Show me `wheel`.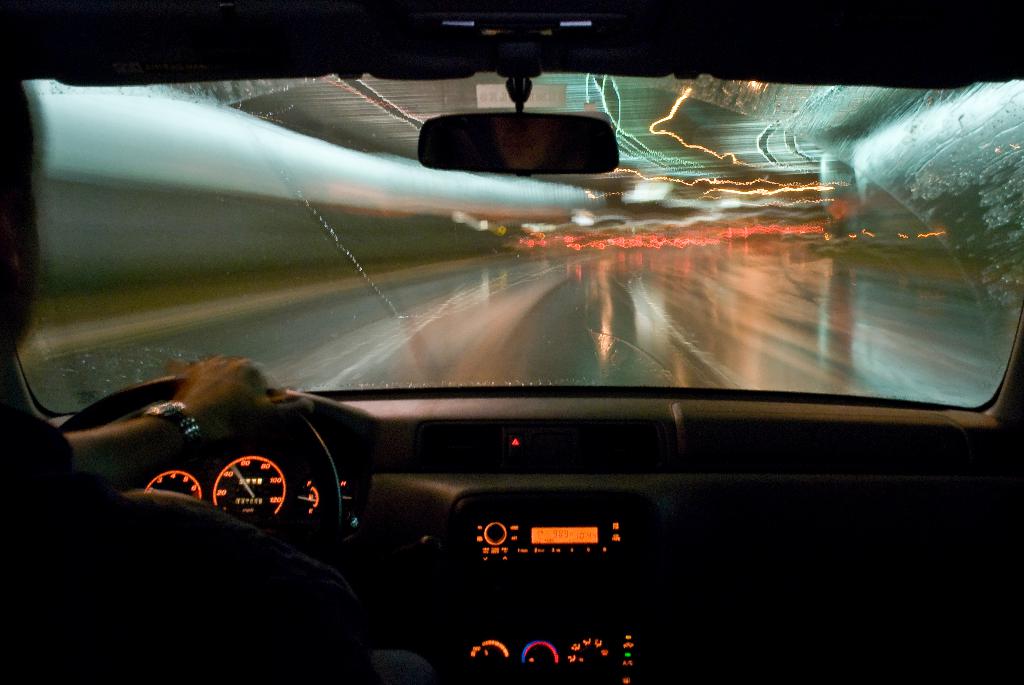
`wheel` is here: 58,373,355,574.
